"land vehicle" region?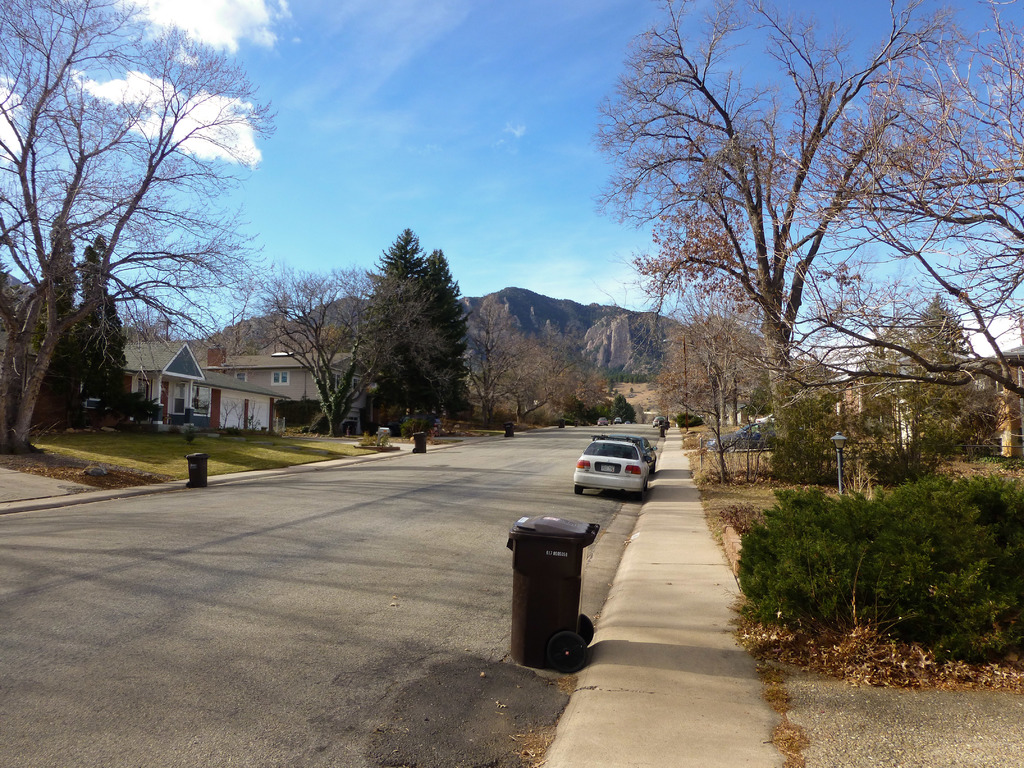
(592, 434, 659, 477)
